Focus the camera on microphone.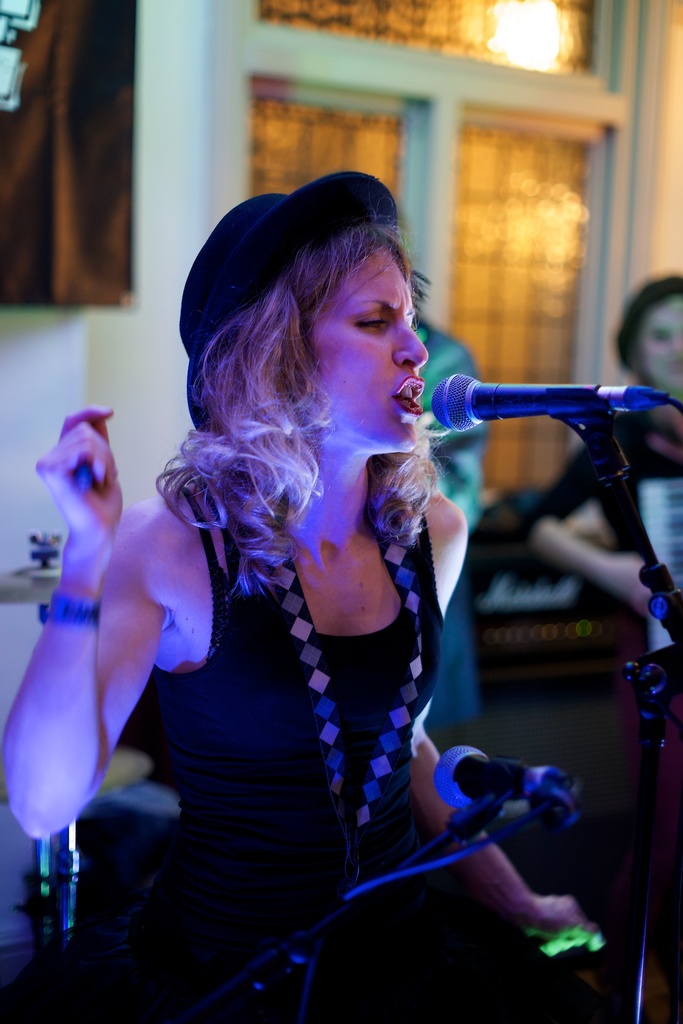
Focus region: bbox=[432, 744, 586, 827].
